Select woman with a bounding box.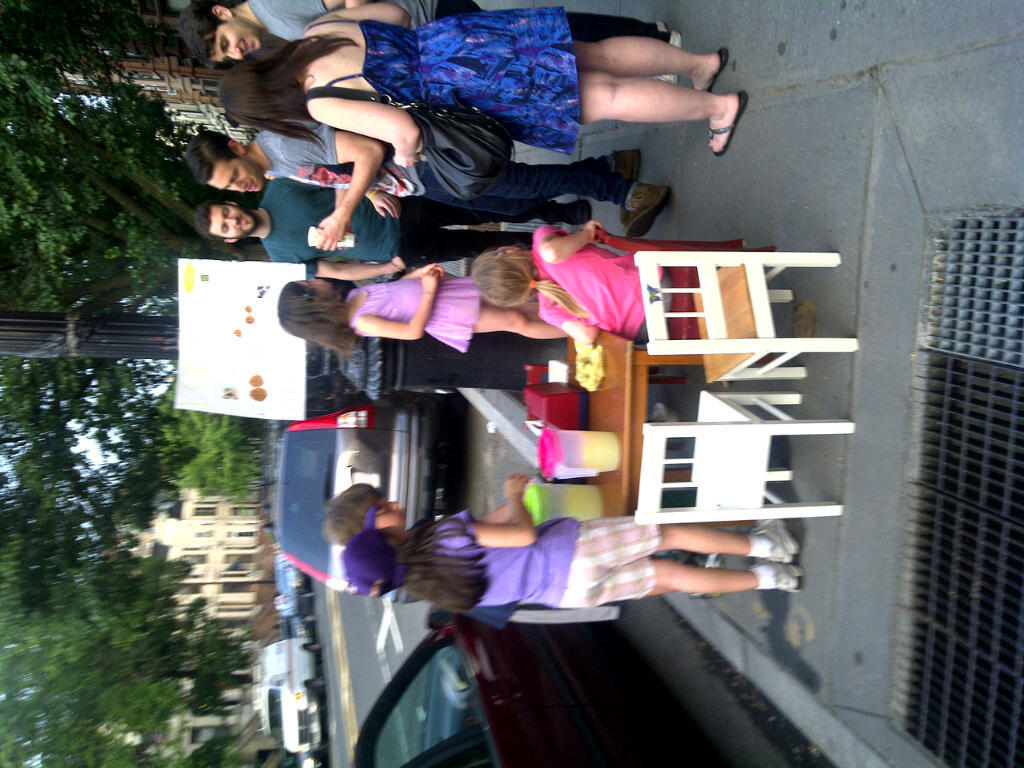
x1=221, y1=0, x2=734, y2=169.
